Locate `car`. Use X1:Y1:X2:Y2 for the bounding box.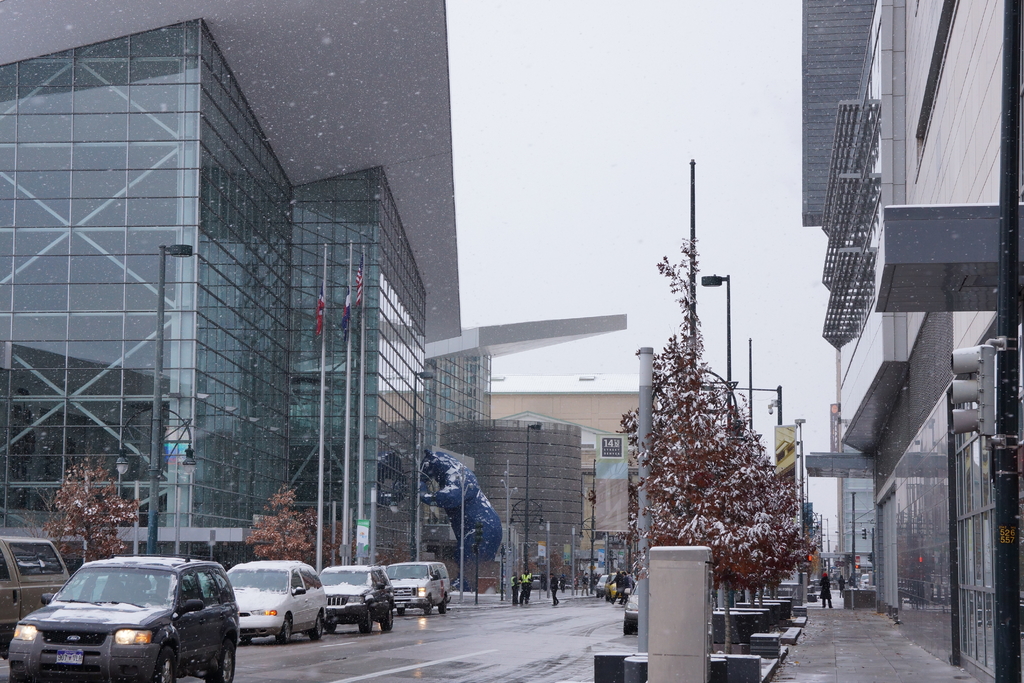
387:564:448:611.
